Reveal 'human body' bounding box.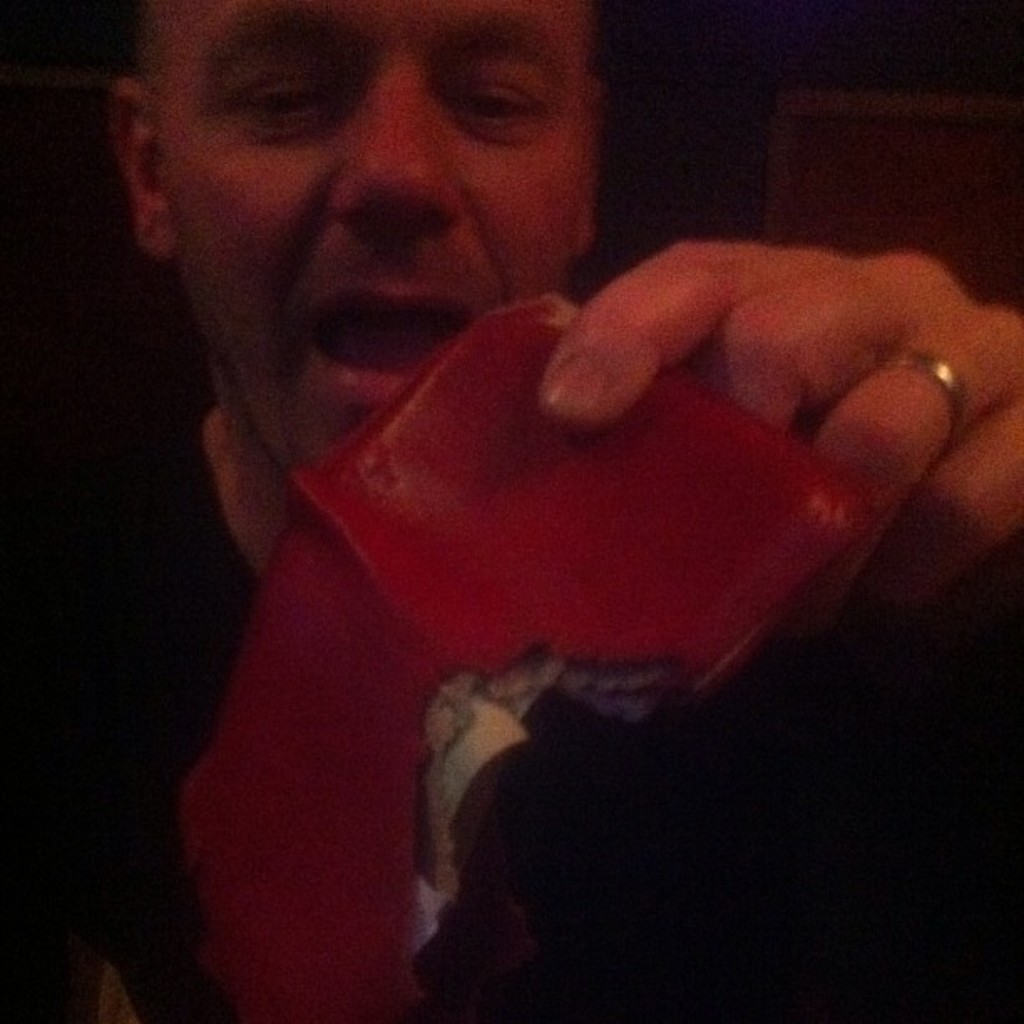
Revealed: (70,0,1022,1022).
